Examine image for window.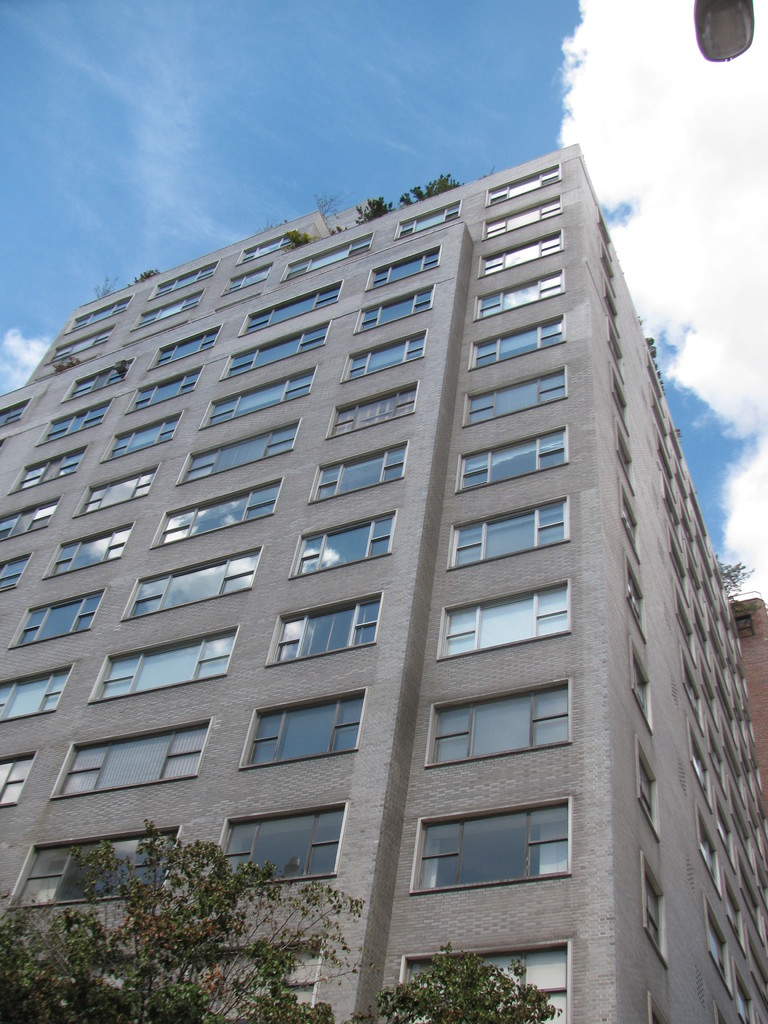
Examination result: select_region(0, 398, 26, 426).
